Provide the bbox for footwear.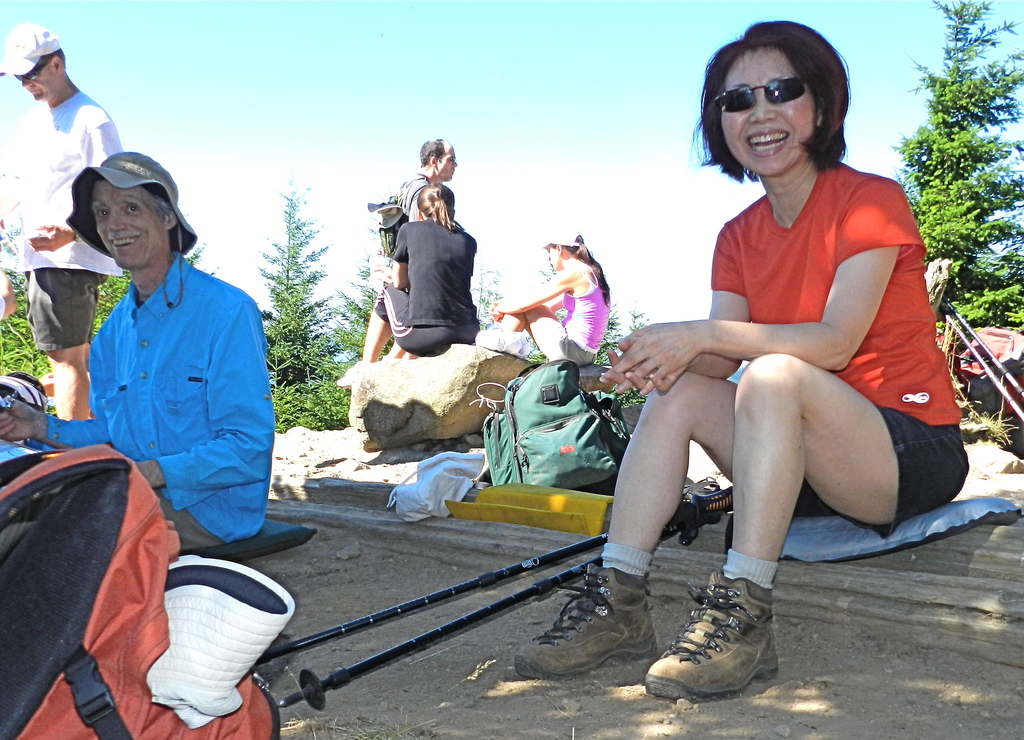
<box>513,558,663,682</box>.
